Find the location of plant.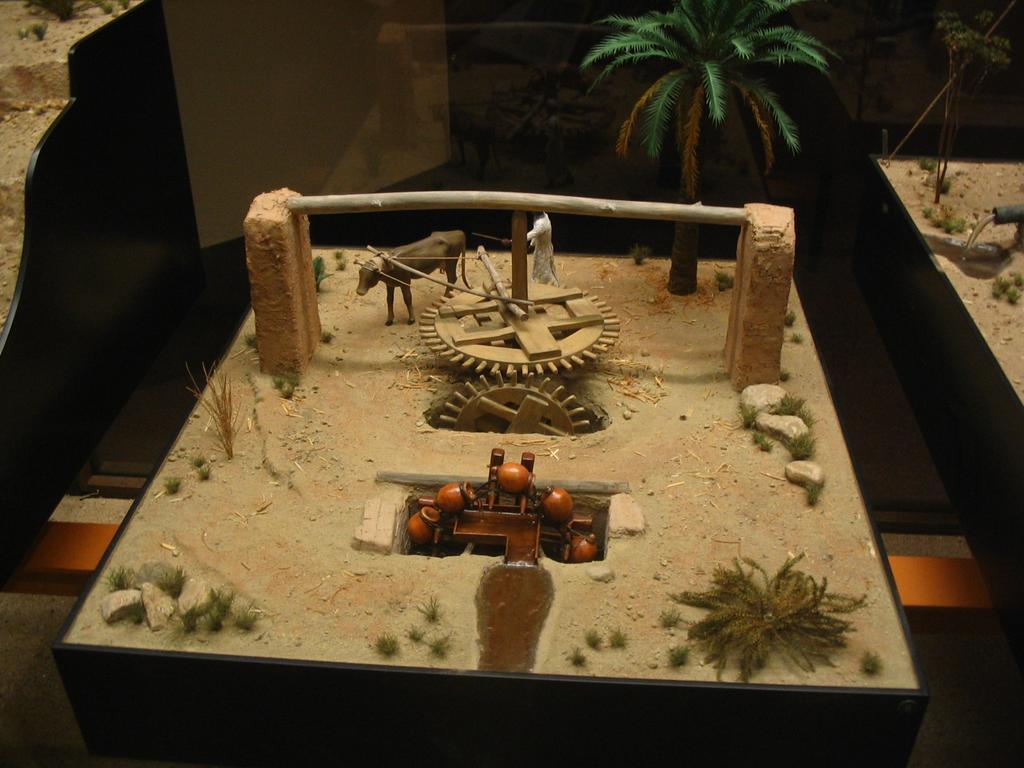
Location: crop(124, 608, 142, 628).
